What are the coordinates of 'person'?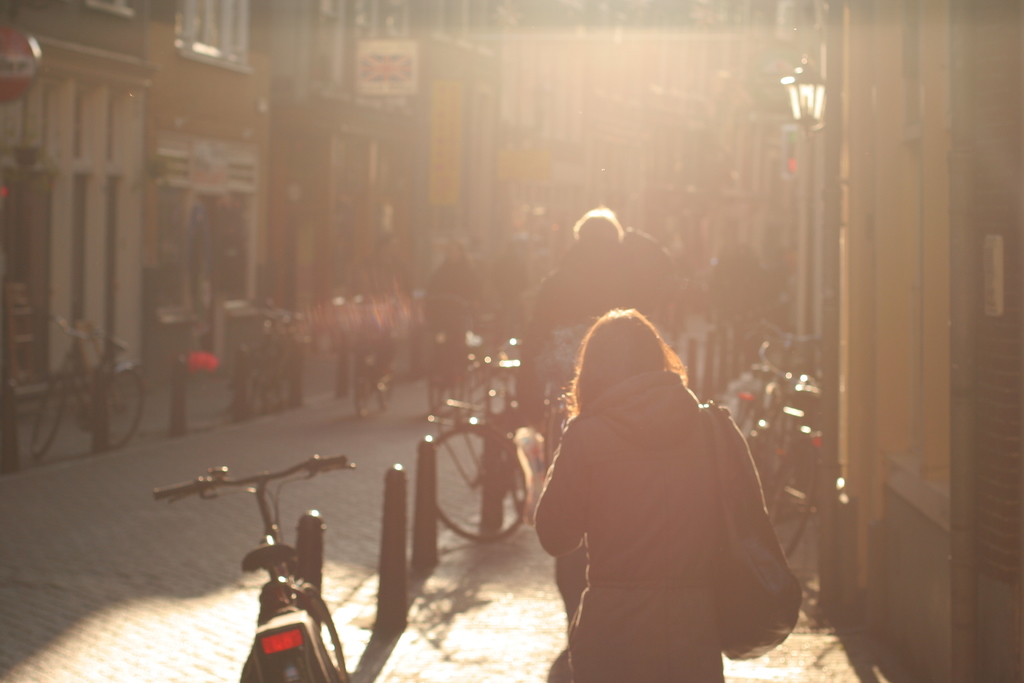
[left=419, top=236, right=488, bottom=395].
